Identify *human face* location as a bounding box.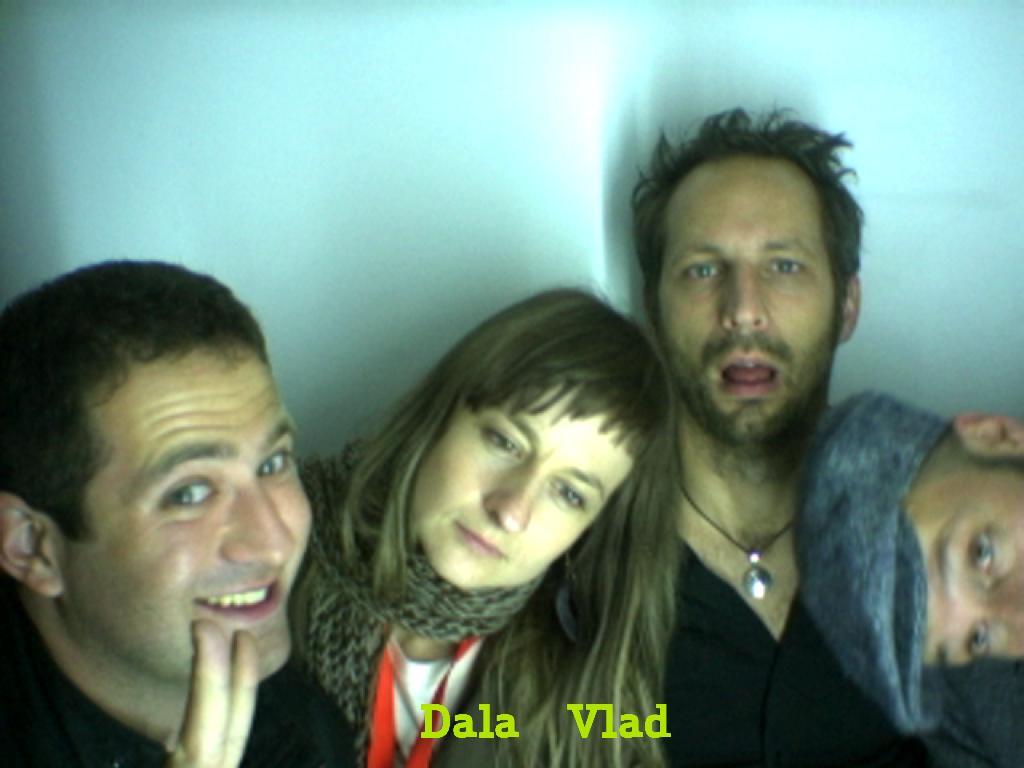
[60, 330, 315, 693].
